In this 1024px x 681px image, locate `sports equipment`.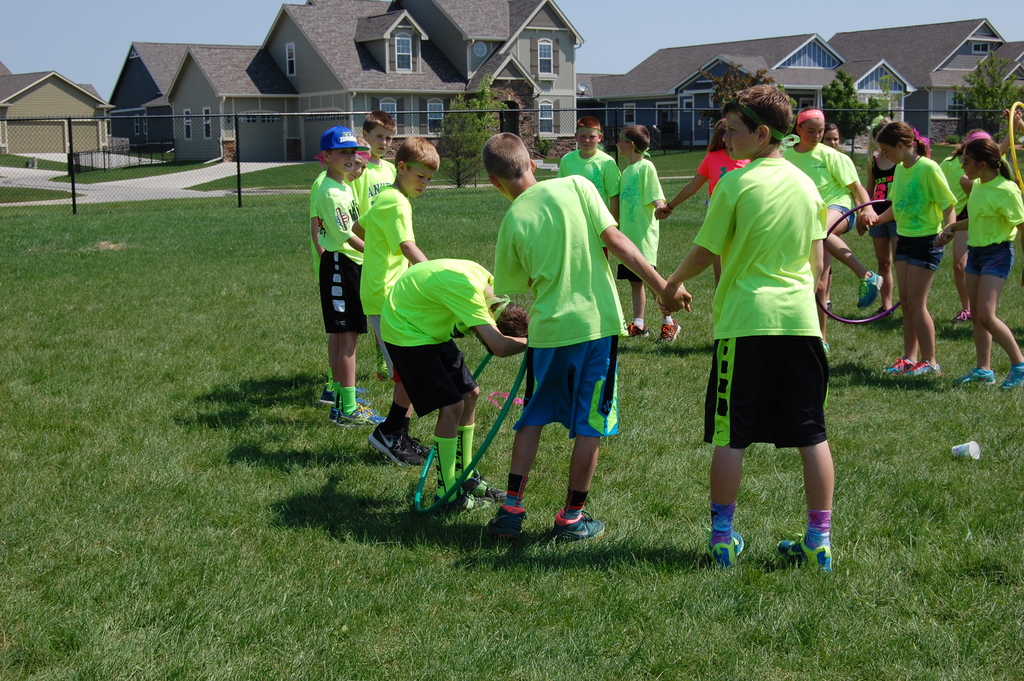
Bounding box: 809, 200, 902, 320.
